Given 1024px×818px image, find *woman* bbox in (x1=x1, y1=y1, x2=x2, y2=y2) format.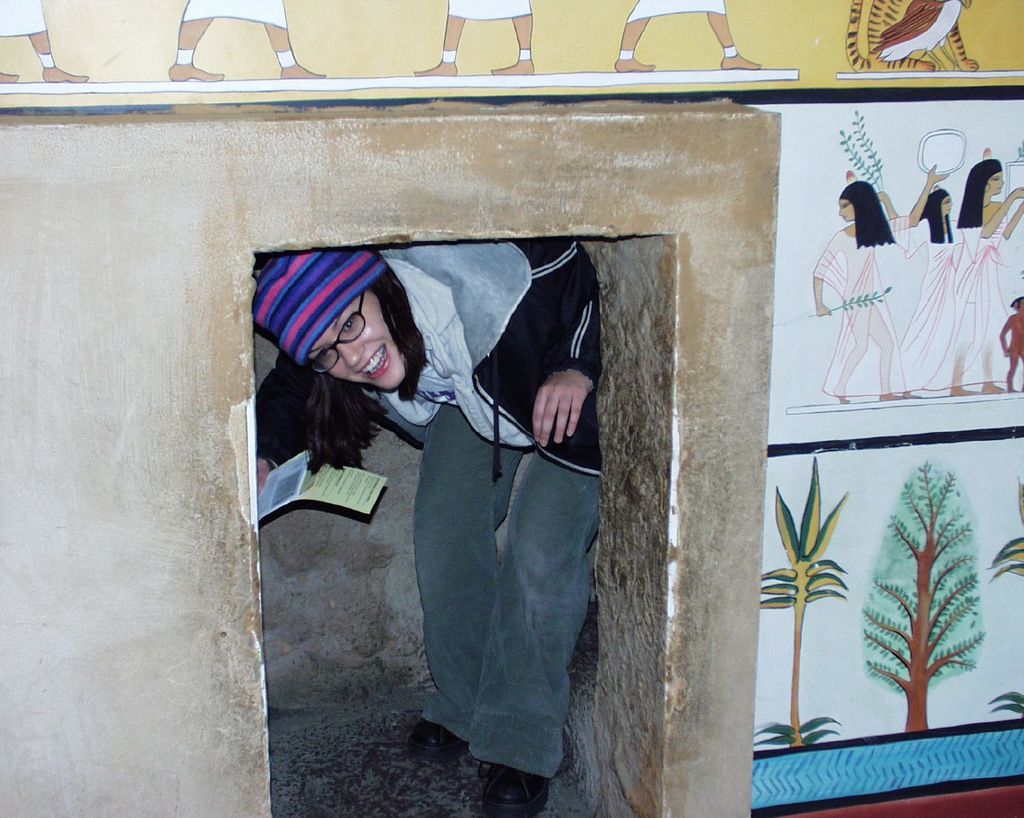
(x1=294, y1=230, x2=638, y2=757).
